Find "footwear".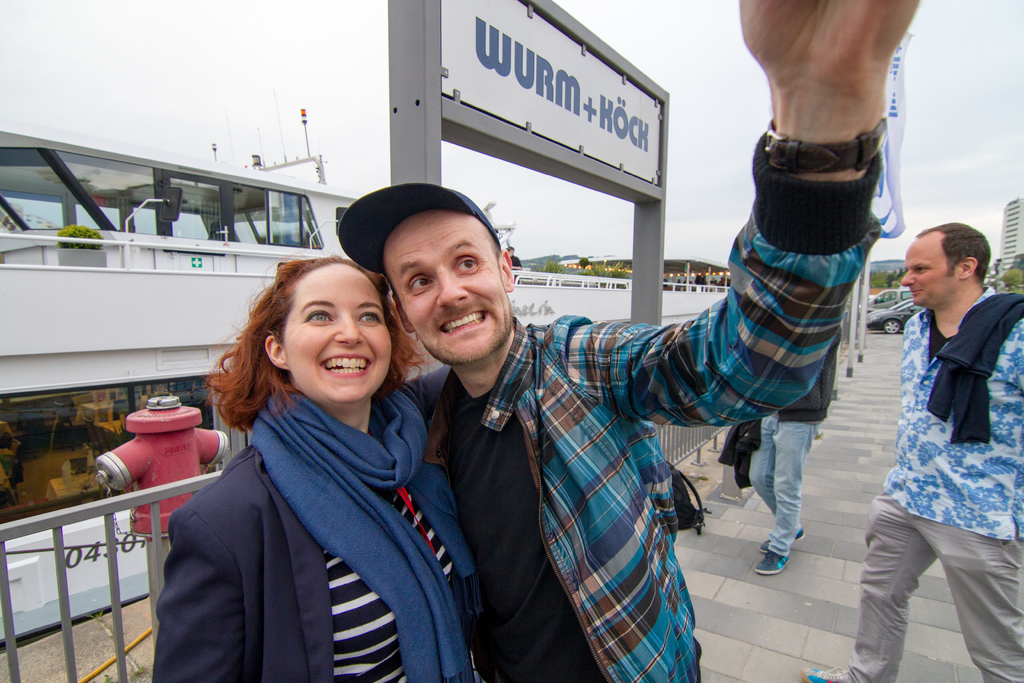
box(758, 540, 792, 575).
